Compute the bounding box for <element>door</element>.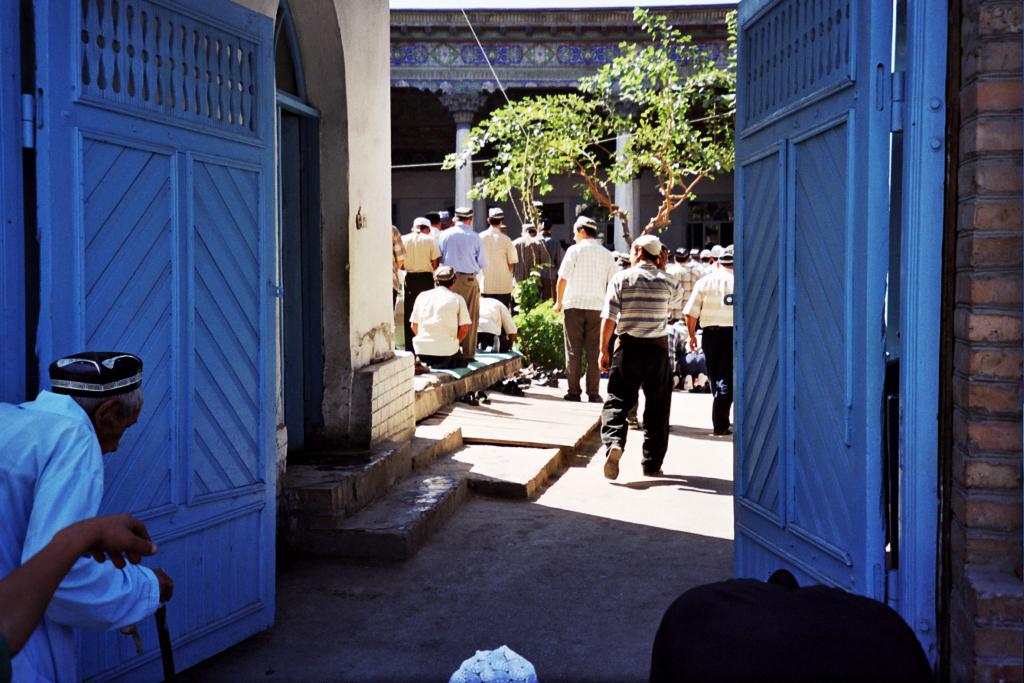
[522,201,599,263].
